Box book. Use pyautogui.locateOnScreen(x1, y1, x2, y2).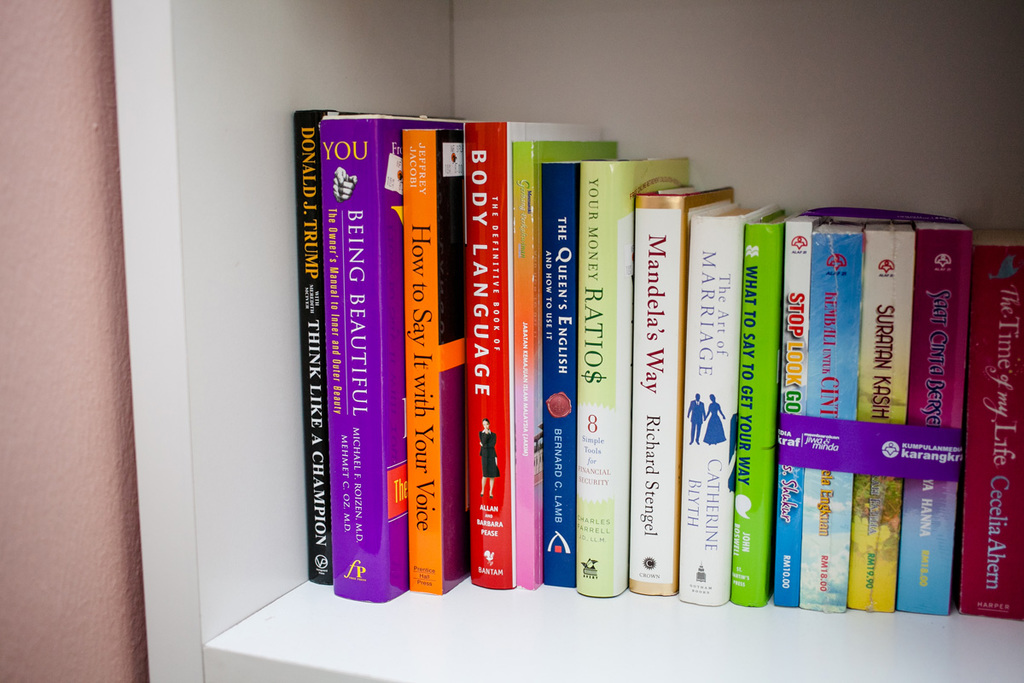
pyautogui.locateOnScreen(809, 207, 873, 620).
